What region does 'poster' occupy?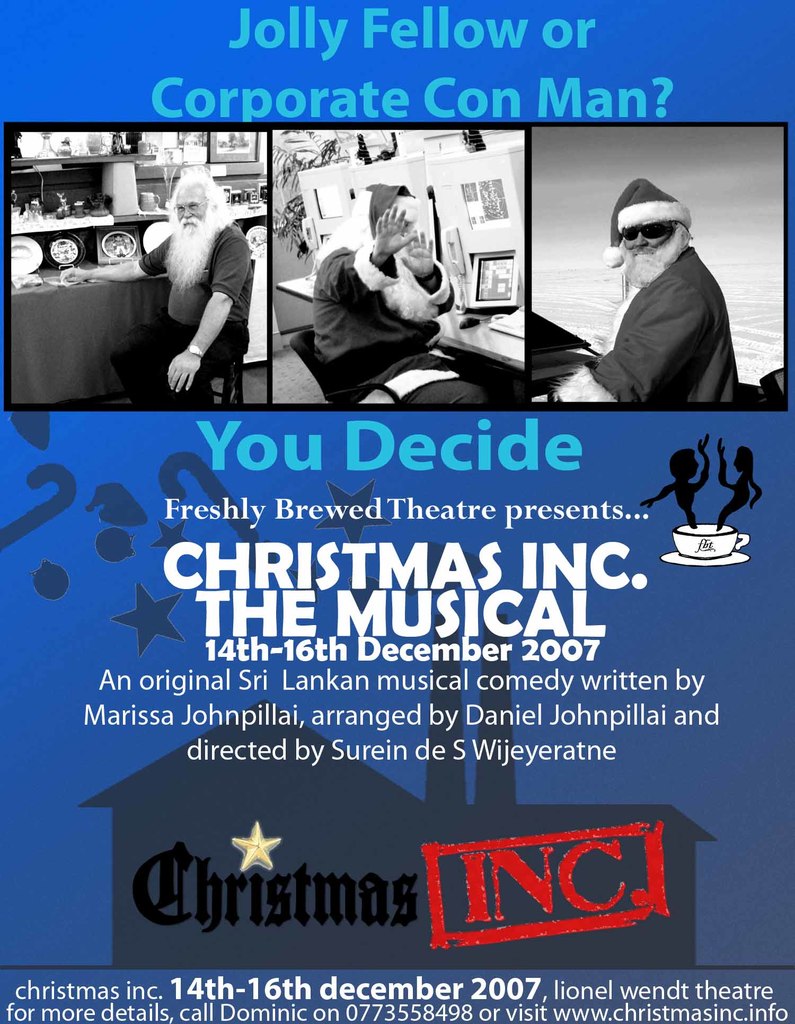
[0, 0, 794, 1023].
